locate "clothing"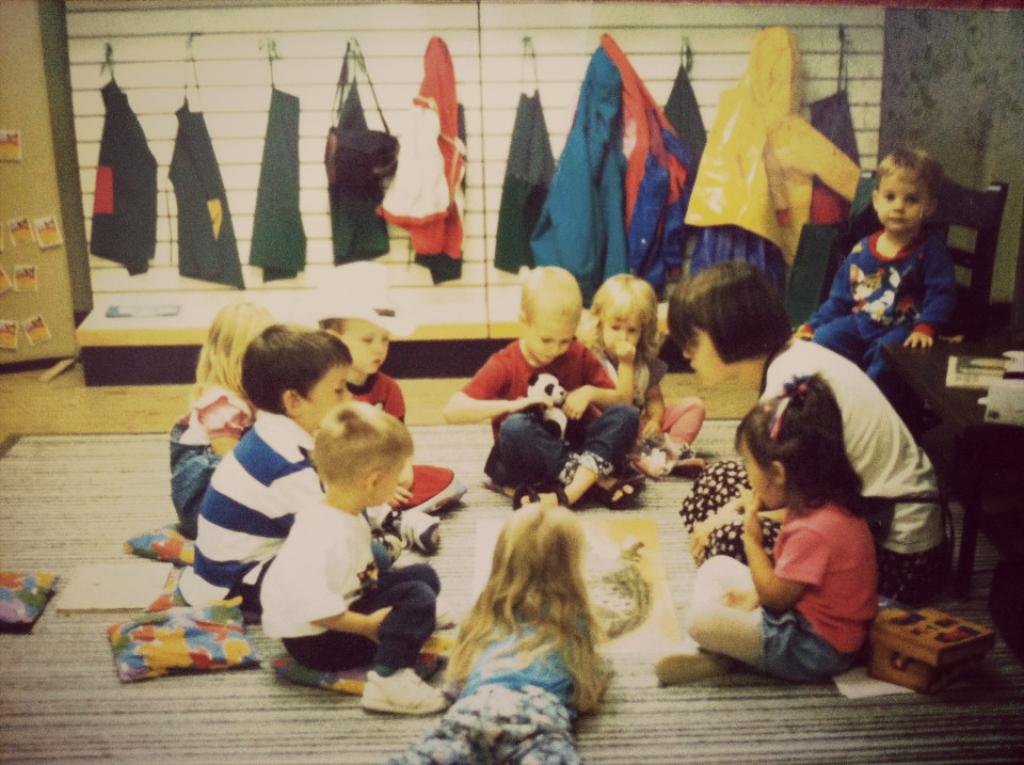
pyautogui.locateOnScreen(165, 42, 241, 296)
